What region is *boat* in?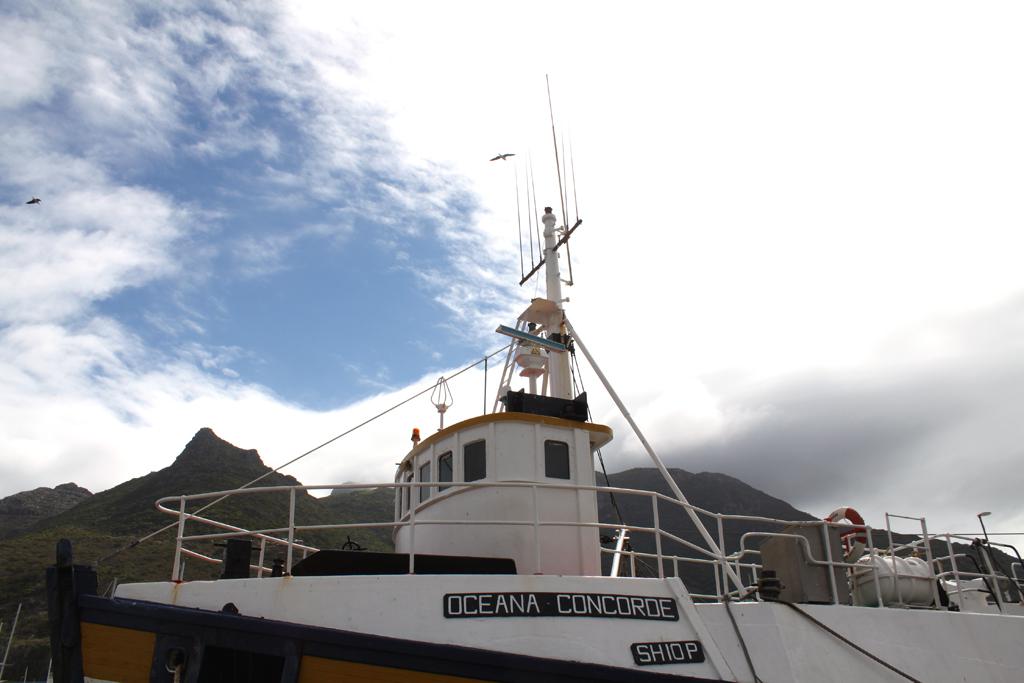
0 73 1023 682.
